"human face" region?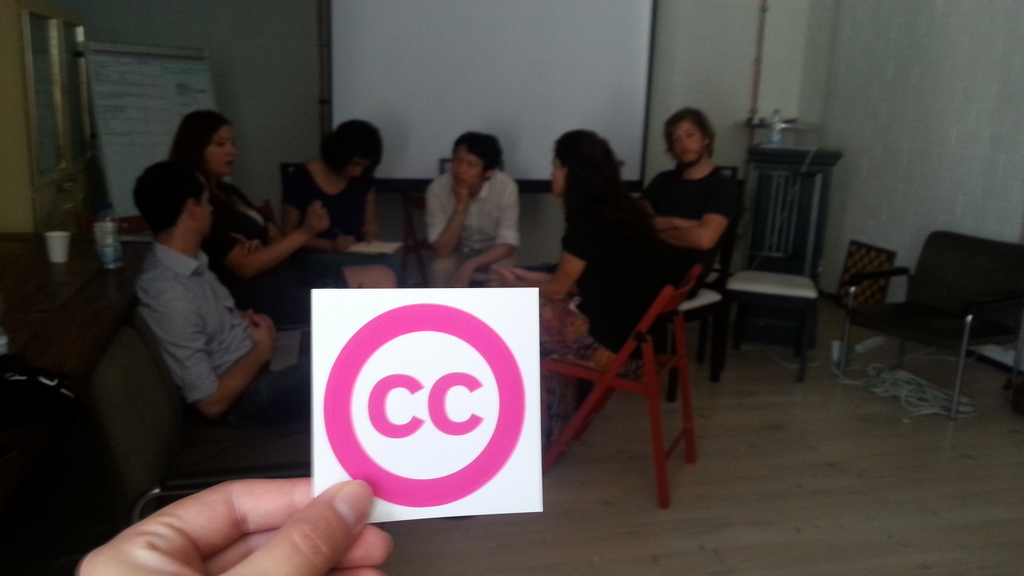
<box>549,152,566,196</box>
